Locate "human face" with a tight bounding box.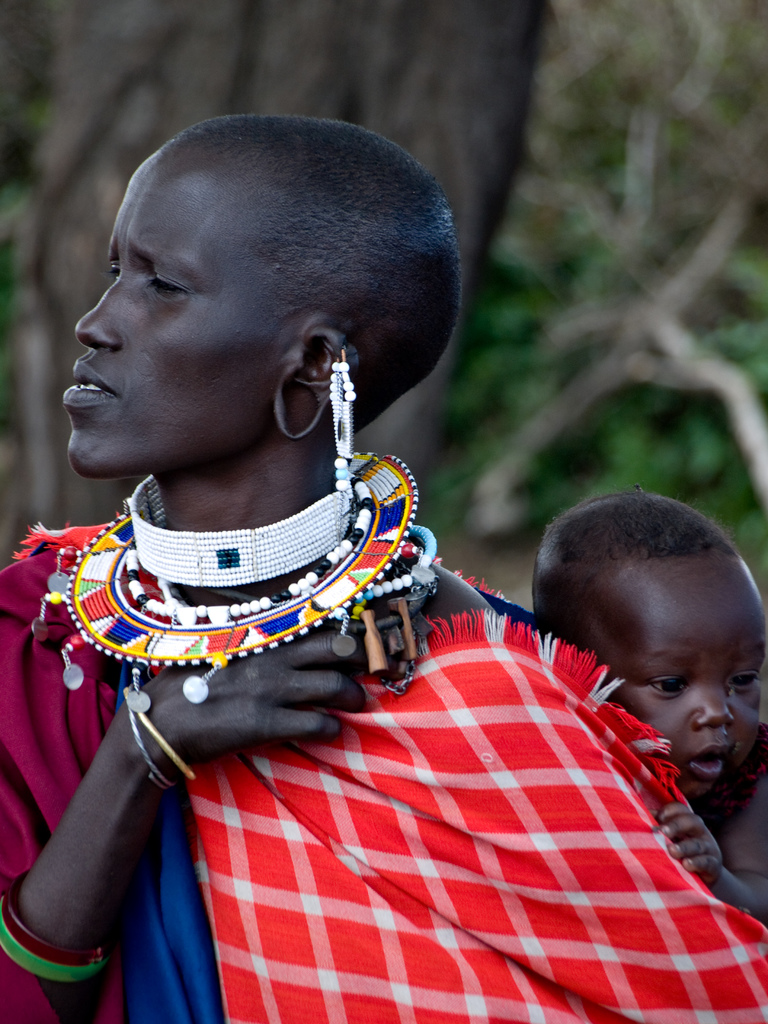
51 154 315 479.
